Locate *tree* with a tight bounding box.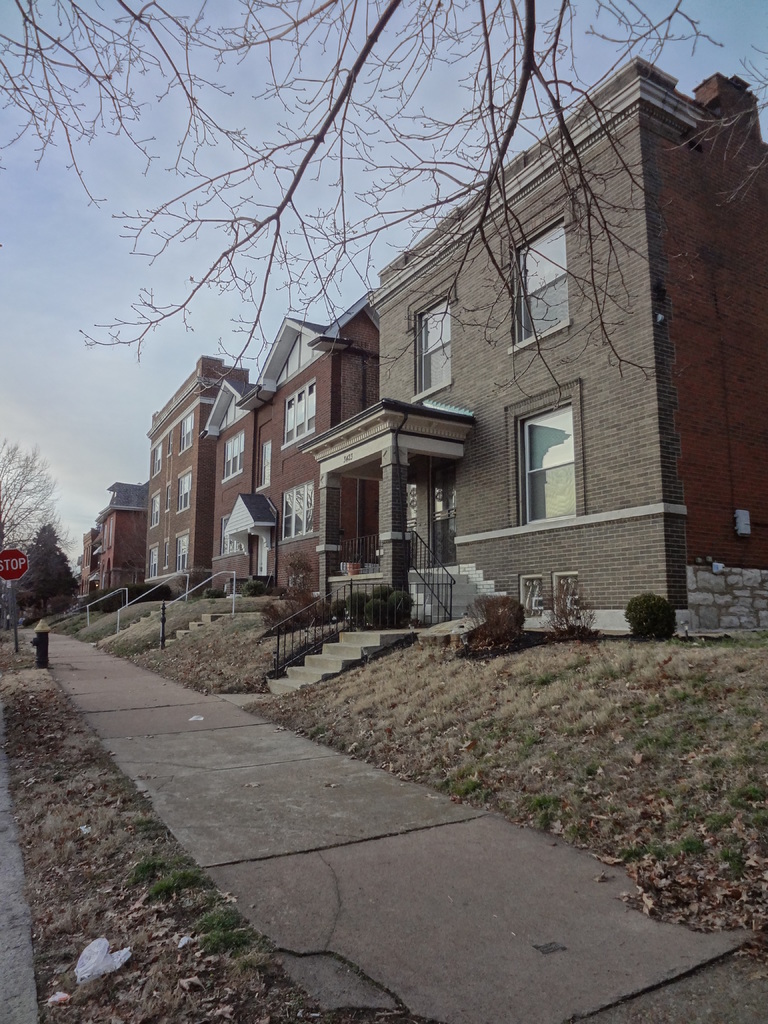
(x1=5, y1=466, x2=67, y2=605).
